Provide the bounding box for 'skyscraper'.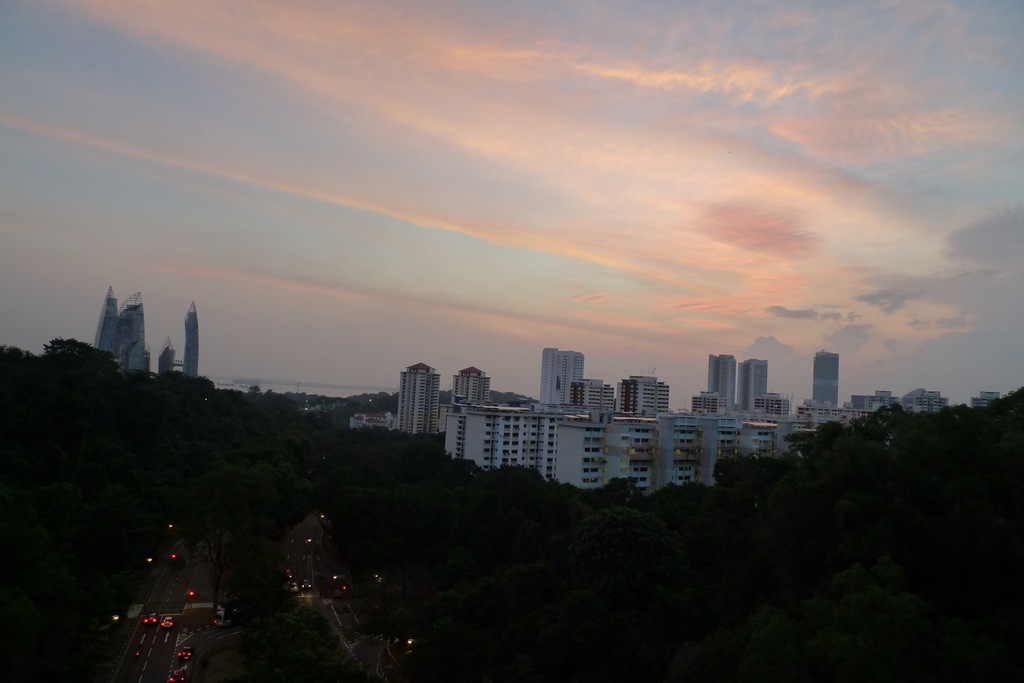
<bbox>813, 350, 845, 407</bbox>.
